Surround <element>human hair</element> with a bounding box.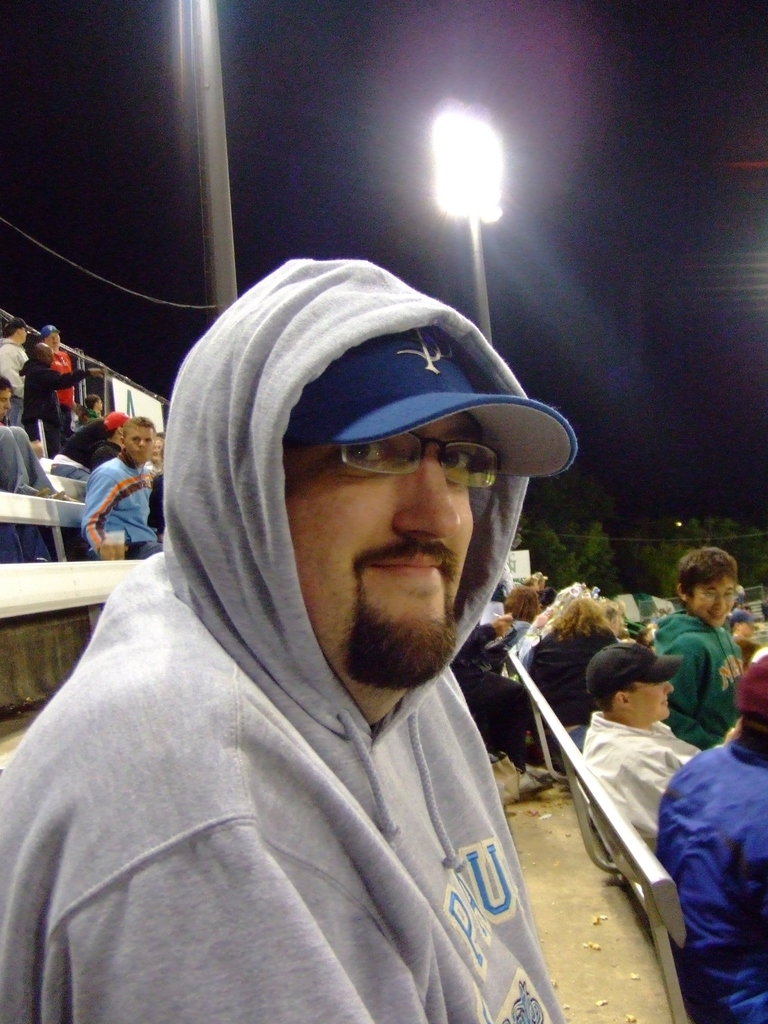
left=735, top=714, right=767, bottom=755.
